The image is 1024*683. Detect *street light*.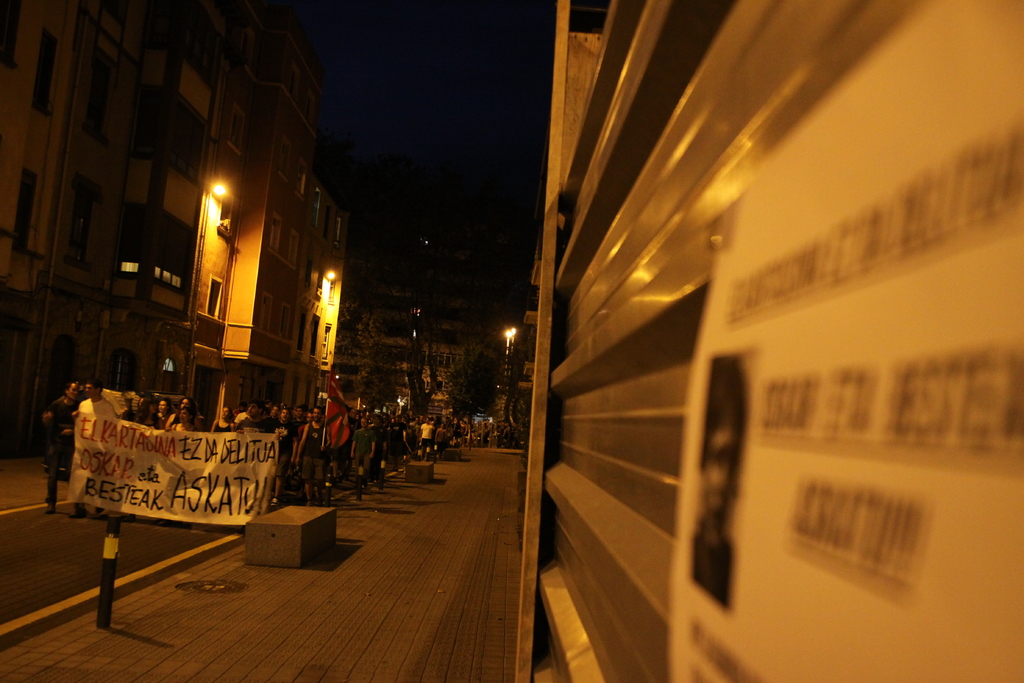
Detection: [505, 324, 518, 374].
